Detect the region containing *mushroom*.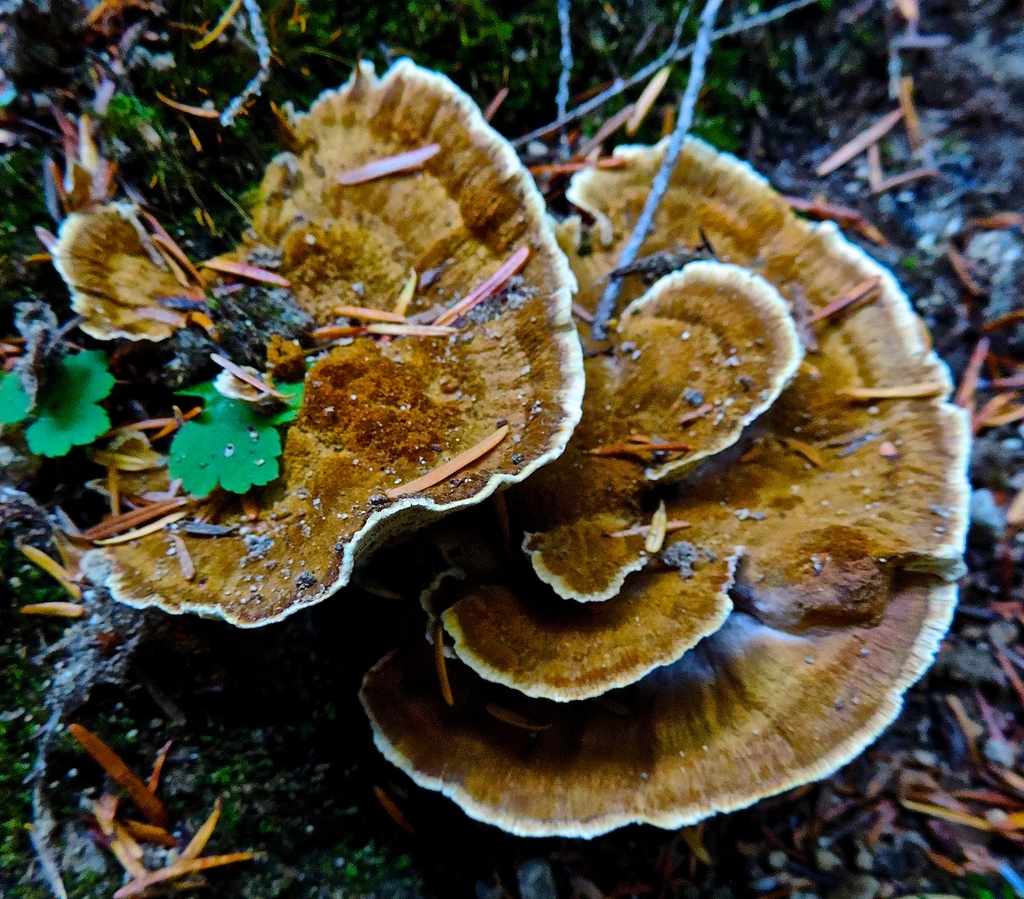
pyautogui.locateOnScreen(451, 173, 911, 843).
